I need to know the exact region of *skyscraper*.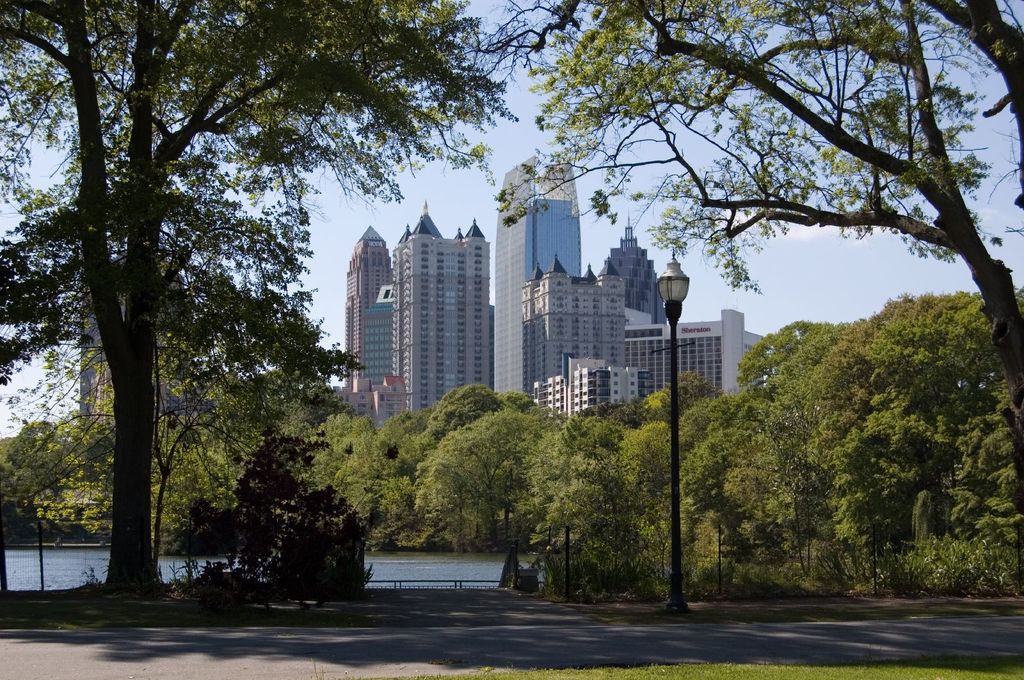
Region: rect(342, 221, 399, 386).
